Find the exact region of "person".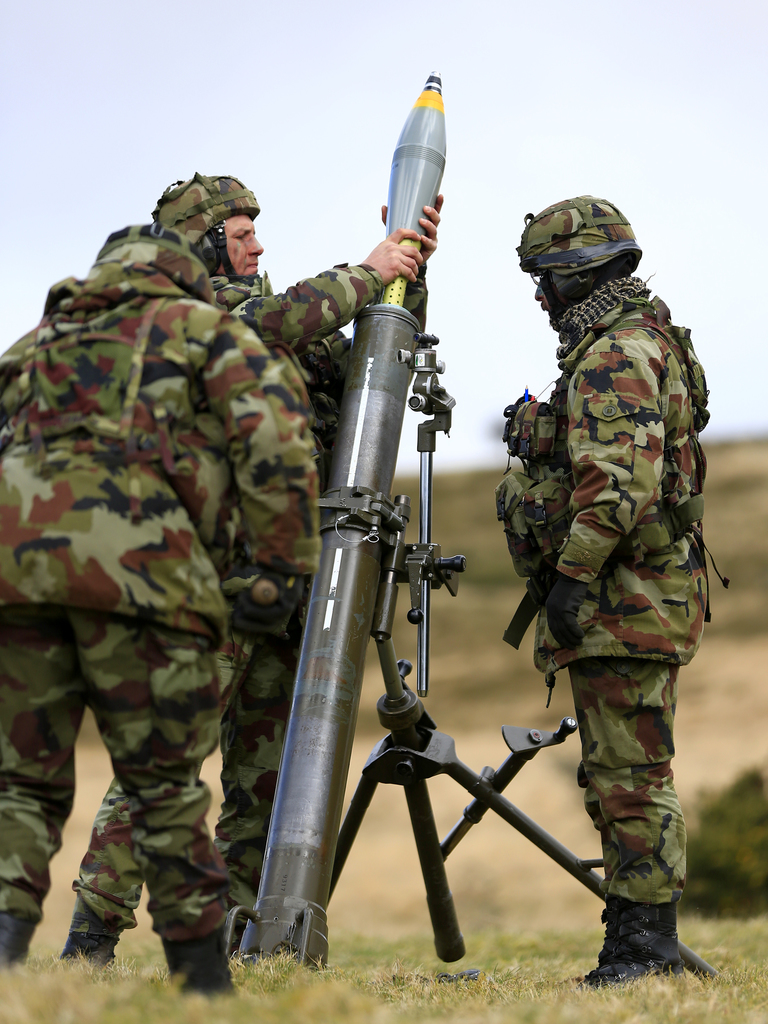
Exact region: bbox=(497, 221, 716, 1023).
